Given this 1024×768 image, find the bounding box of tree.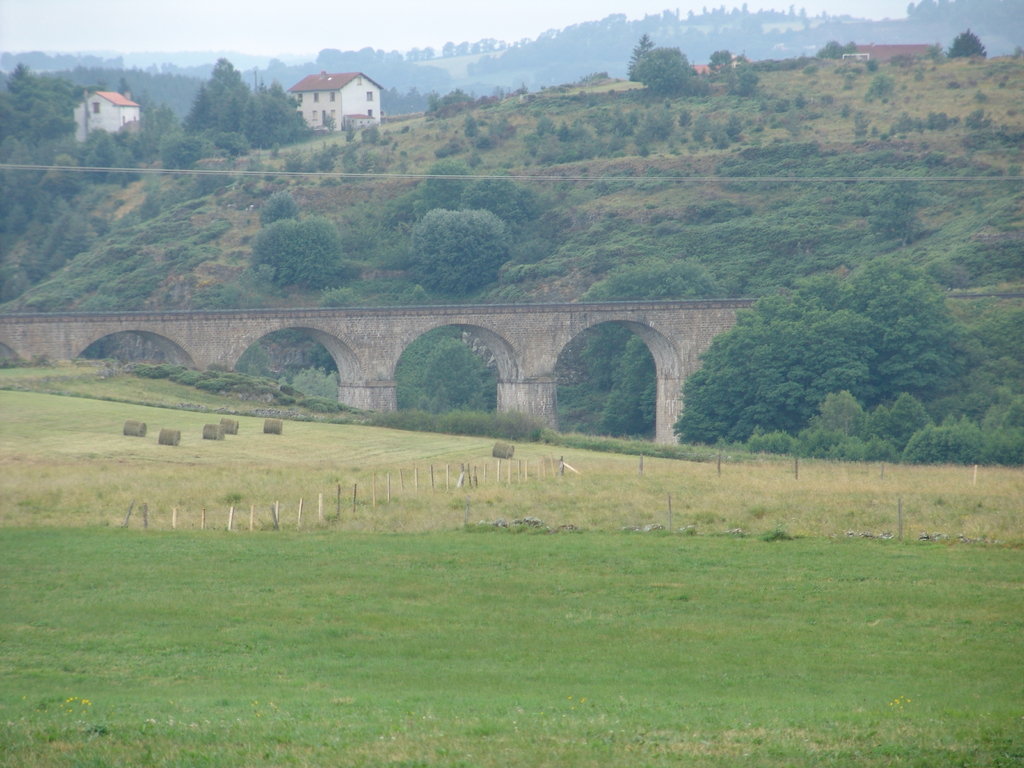
(677,246,984,447).
